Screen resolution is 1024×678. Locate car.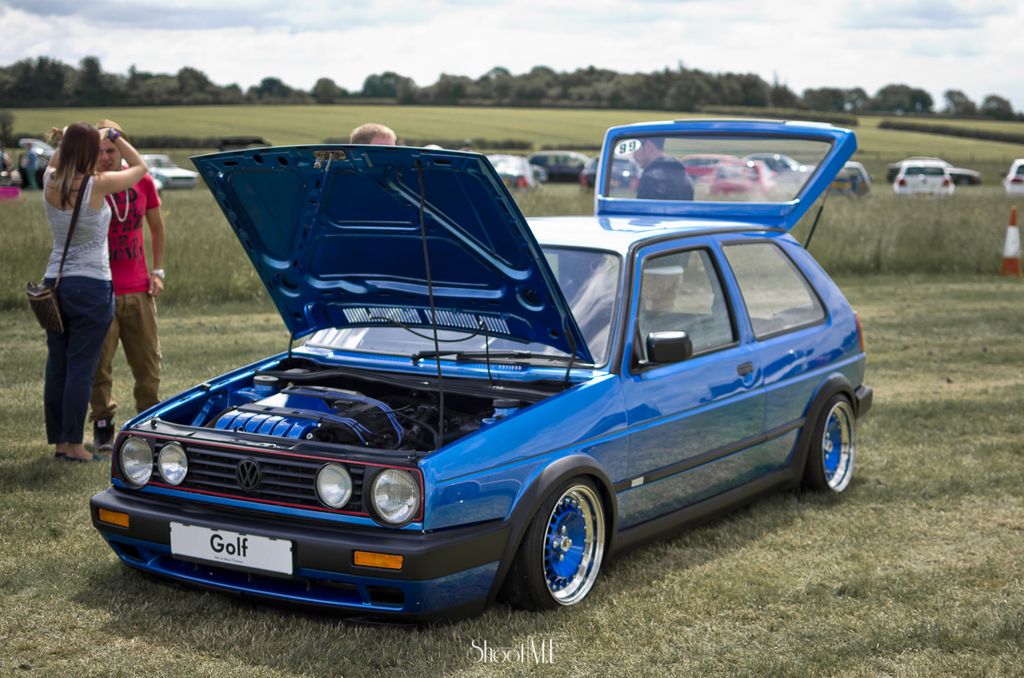
<region>781, 168, 847, 193</region>.
